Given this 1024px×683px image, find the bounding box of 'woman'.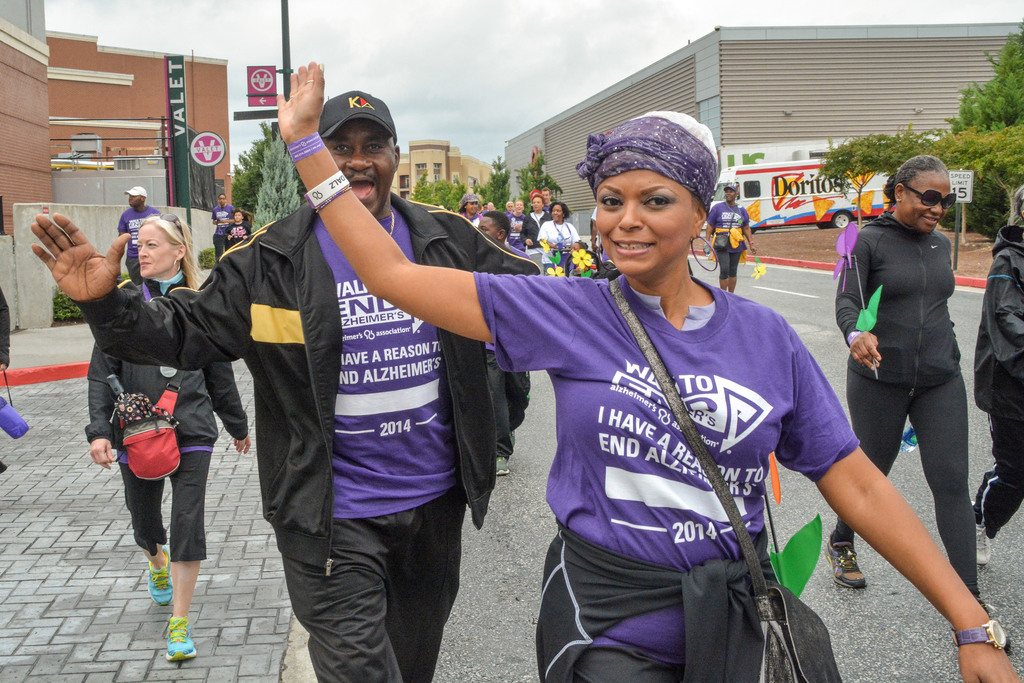
<region>519, 195, 551, 265</region>.
